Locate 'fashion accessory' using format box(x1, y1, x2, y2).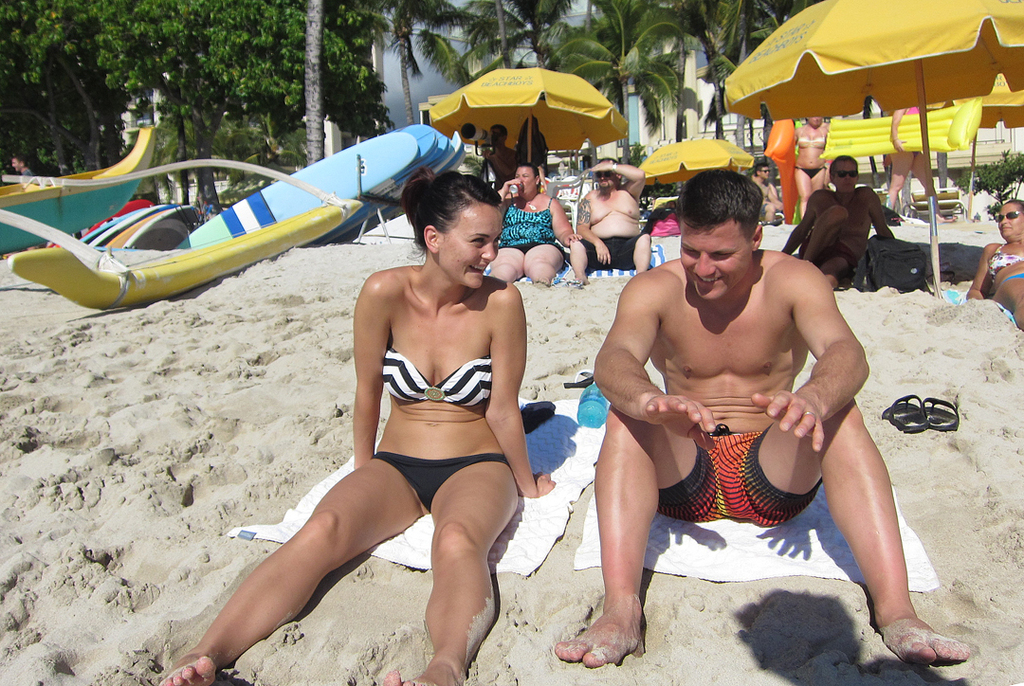
box(833, 165, 860, 178).
